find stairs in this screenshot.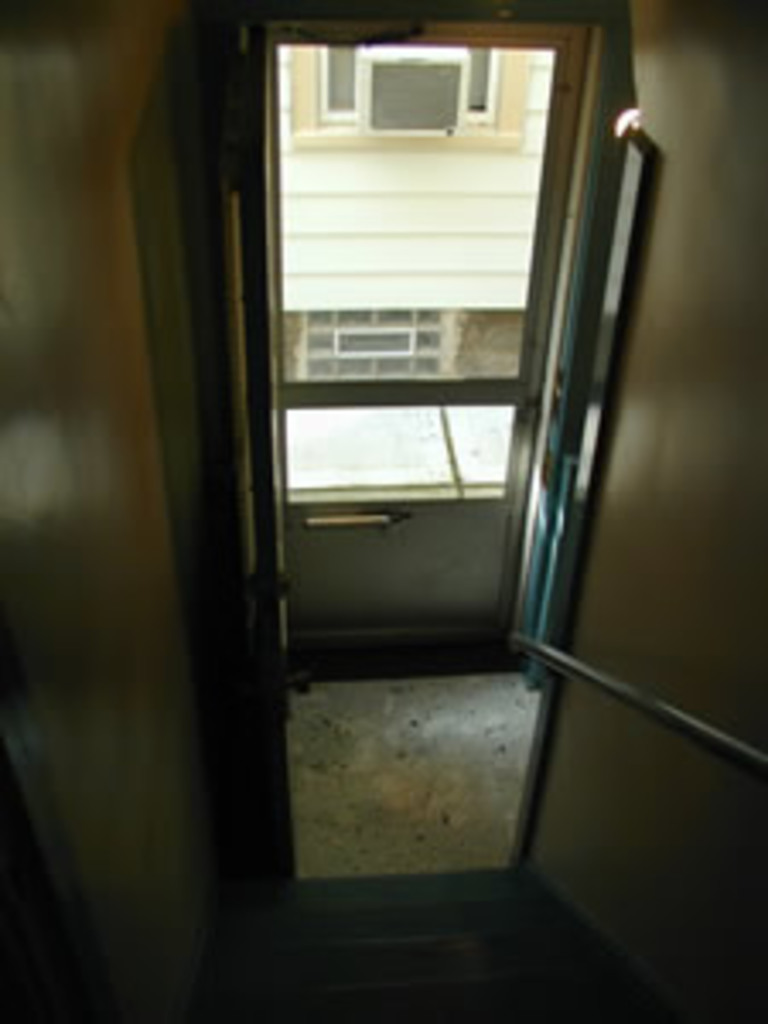
The bounding box for stairs is 191/864/686/1021.
